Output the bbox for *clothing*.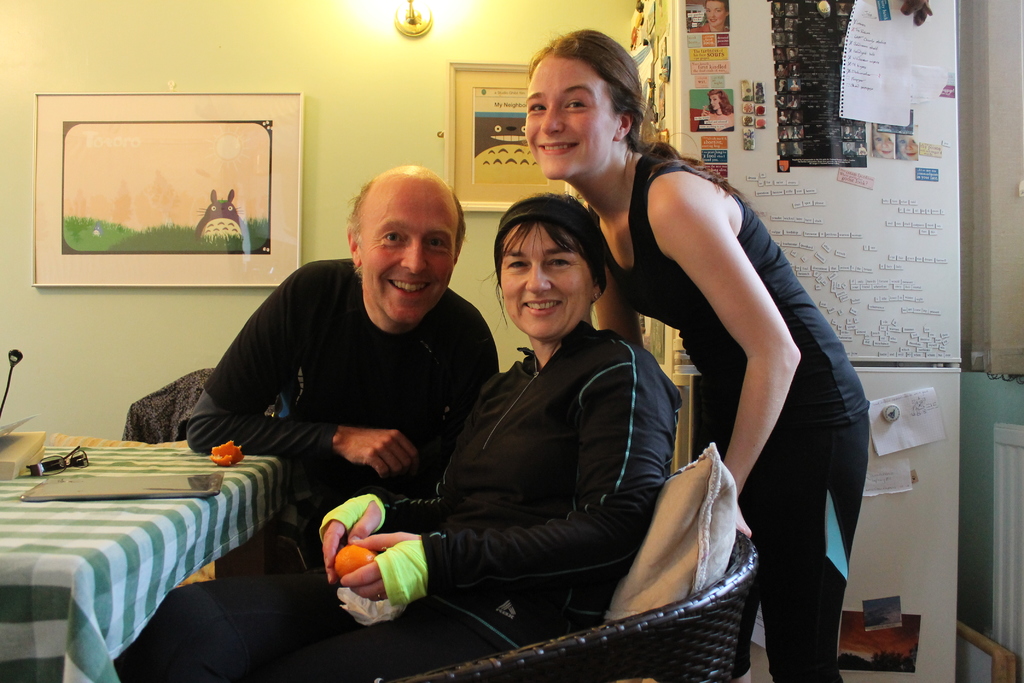
(x1=408, y1=259, x2=707, y2=658).
